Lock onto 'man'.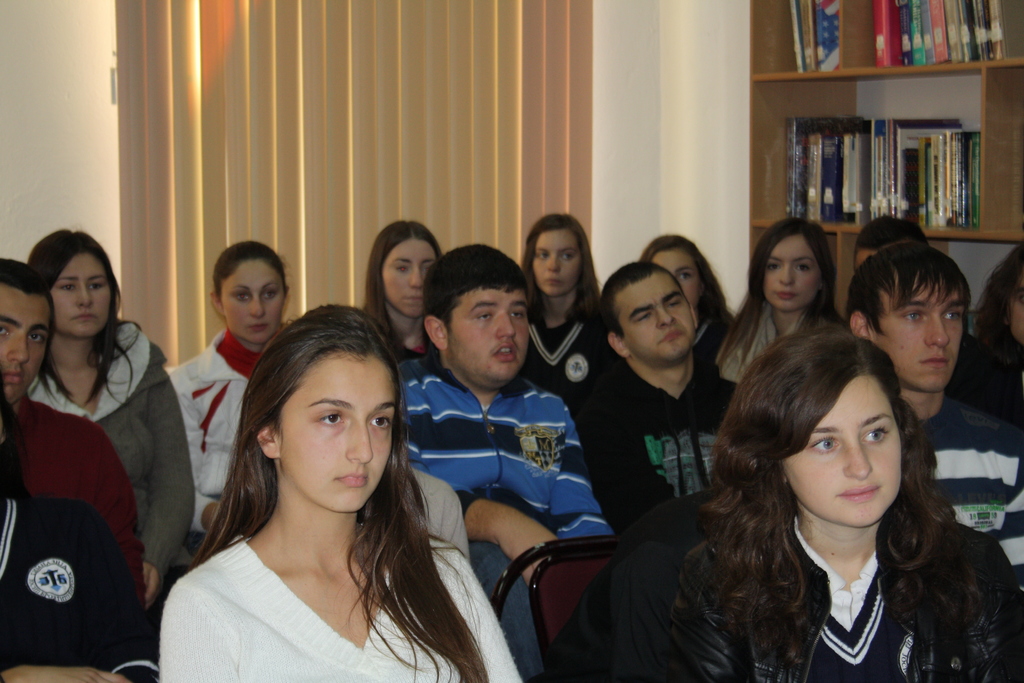
Locked: 854, 242, 1023, 594.
